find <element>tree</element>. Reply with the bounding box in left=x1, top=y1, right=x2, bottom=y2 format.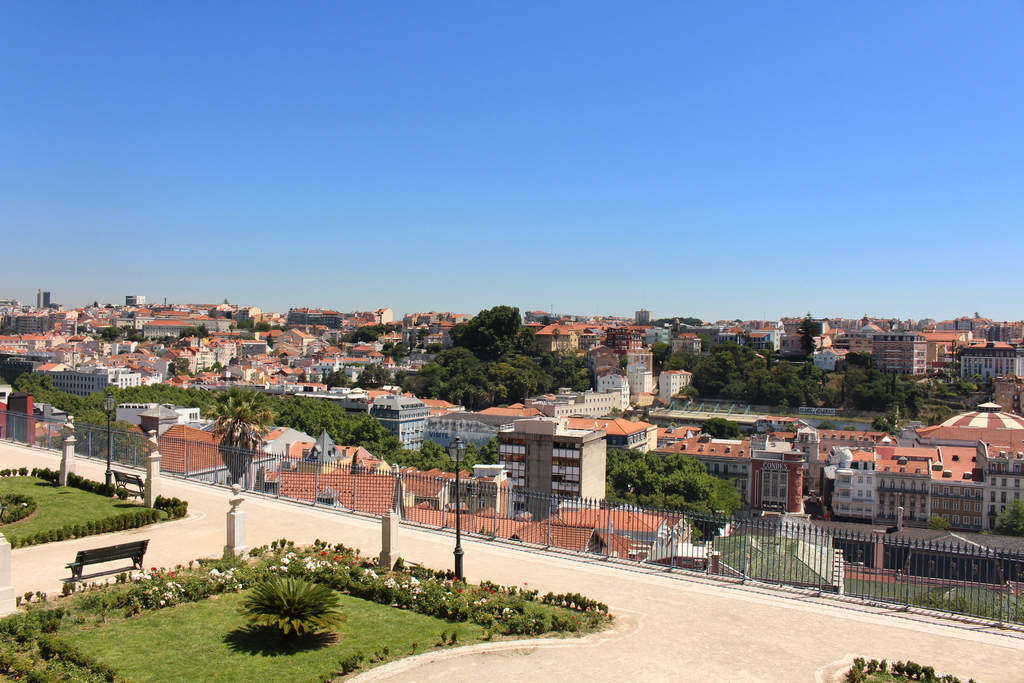
left=102, top=328, right=116, bottom=344.
